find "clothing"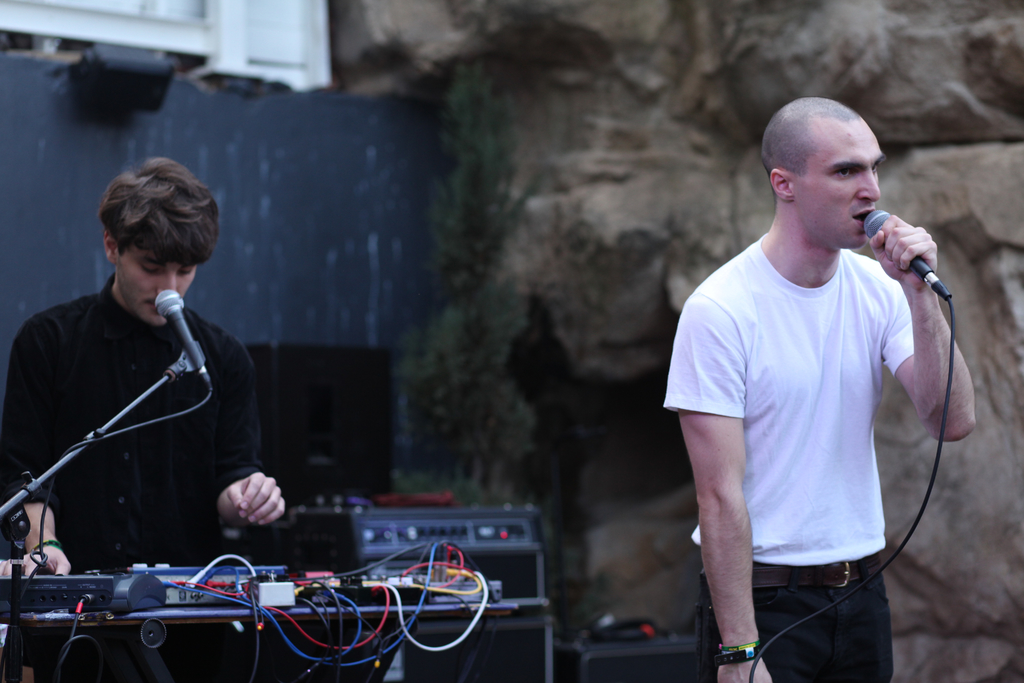
{"left": 8, "top": 249, "right": 276, "bottom": 598}
